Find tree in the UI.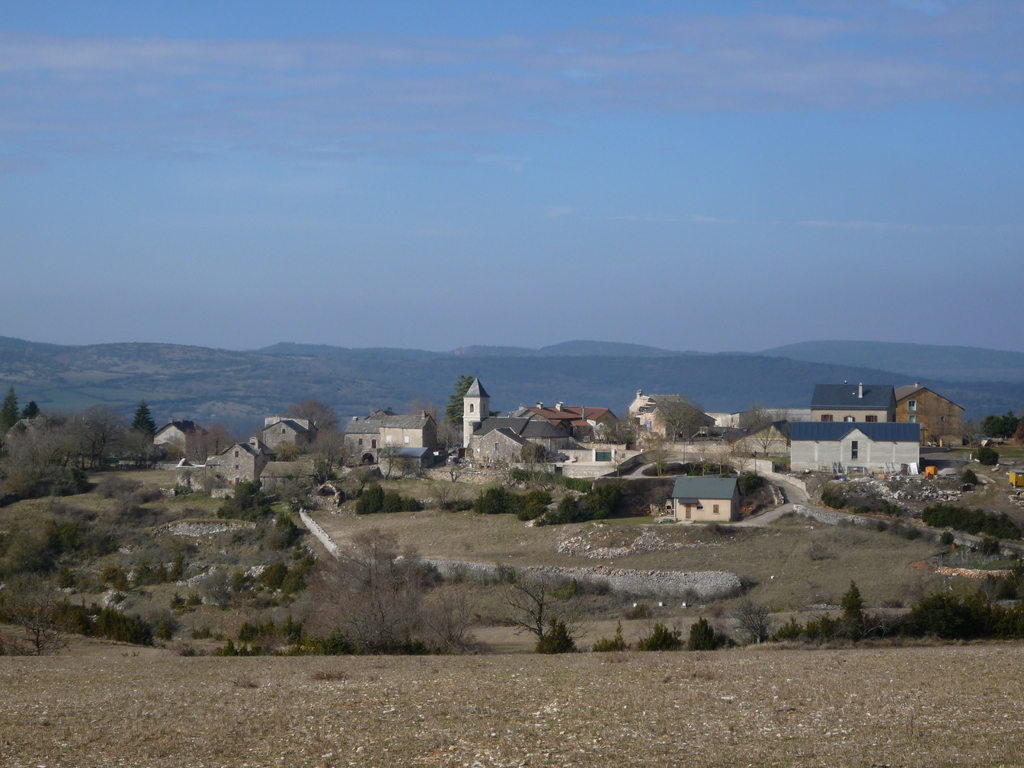
UI element at {"left": 446, "top": 369, "right": 473, "bottom": 435}.
